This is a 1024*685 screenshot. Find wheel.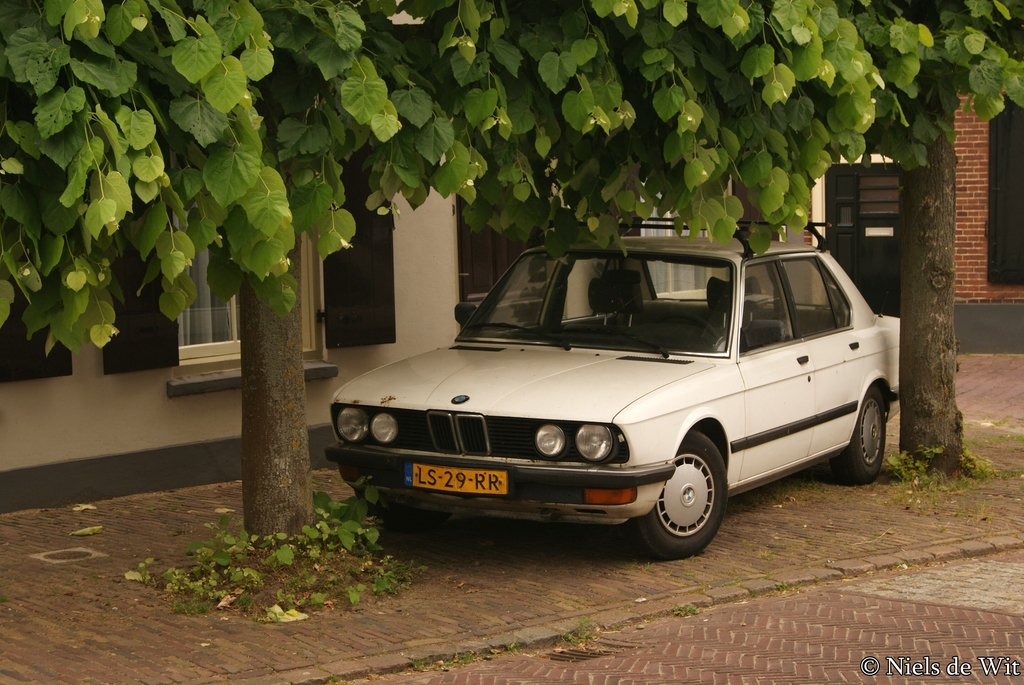
Bounding box: BBox(355, 491, 454, 529).
